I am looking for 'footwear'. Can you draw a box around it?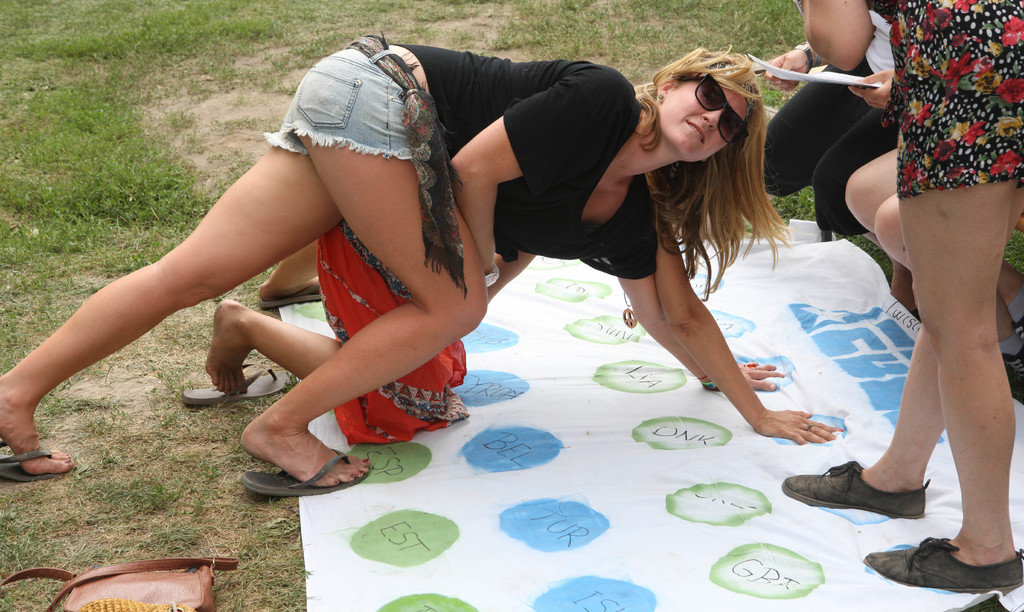
Sure, the bounding box is BBox(257, 283, 325, 308).
